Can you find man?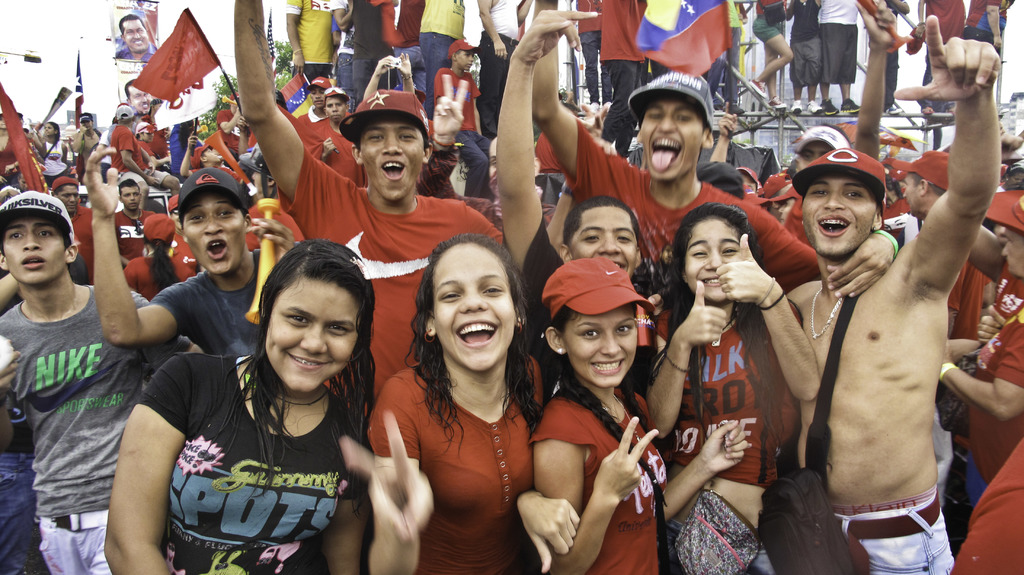
Yes, bounding box: [left=112, top=13, right=164, bottom=64].
